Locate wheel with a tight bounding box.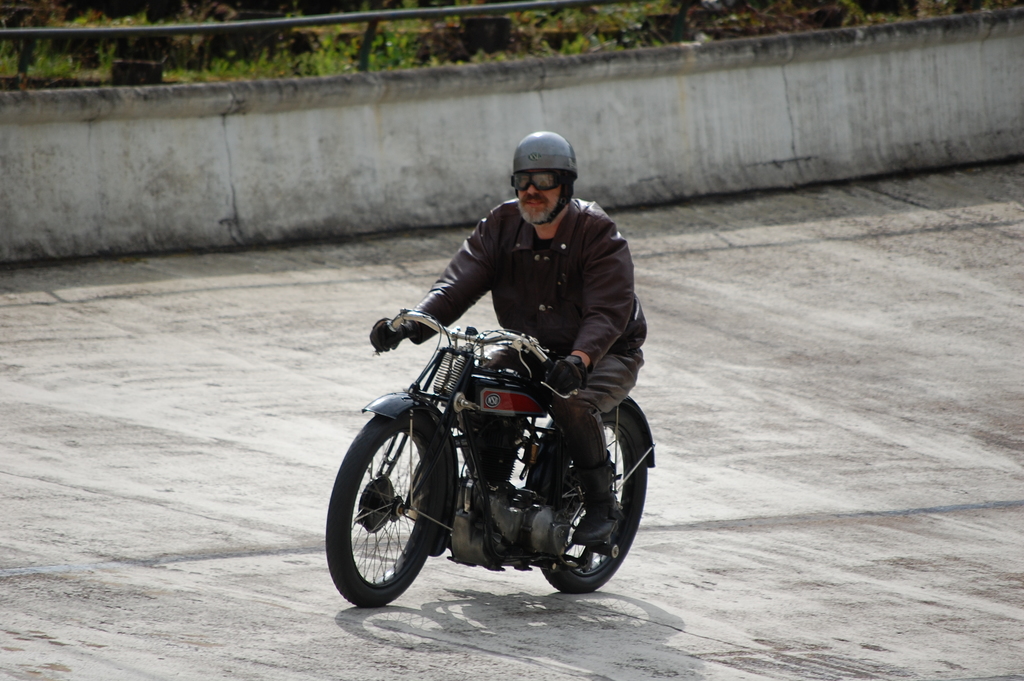
bbox(340, 415, 450, 604).
